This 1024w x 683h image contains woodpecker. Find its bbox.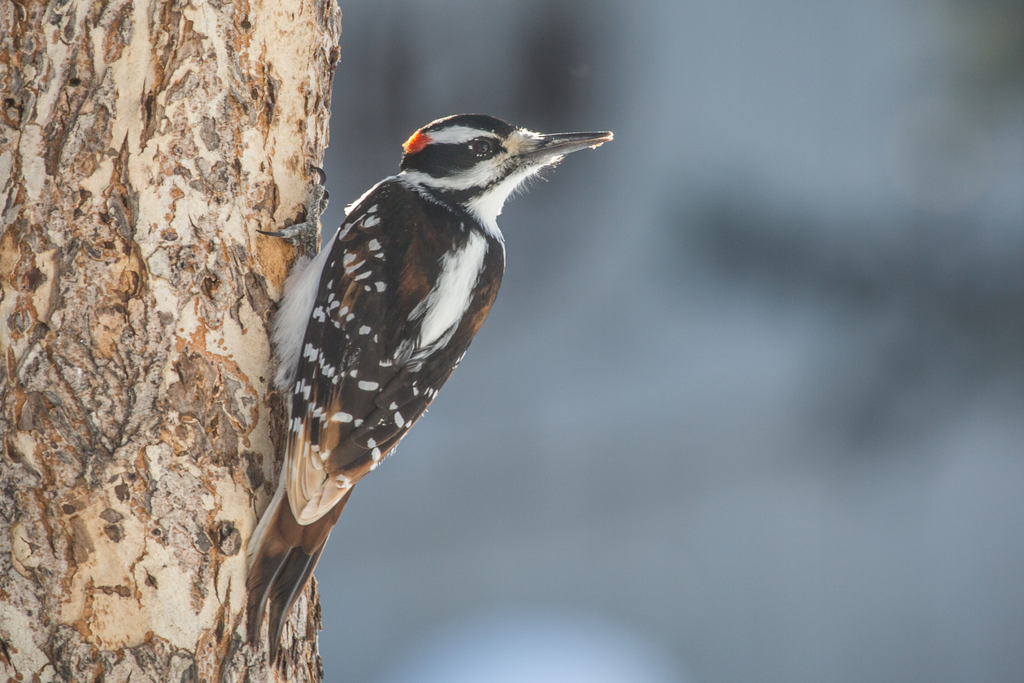
region(241, 110, 614, 662).
